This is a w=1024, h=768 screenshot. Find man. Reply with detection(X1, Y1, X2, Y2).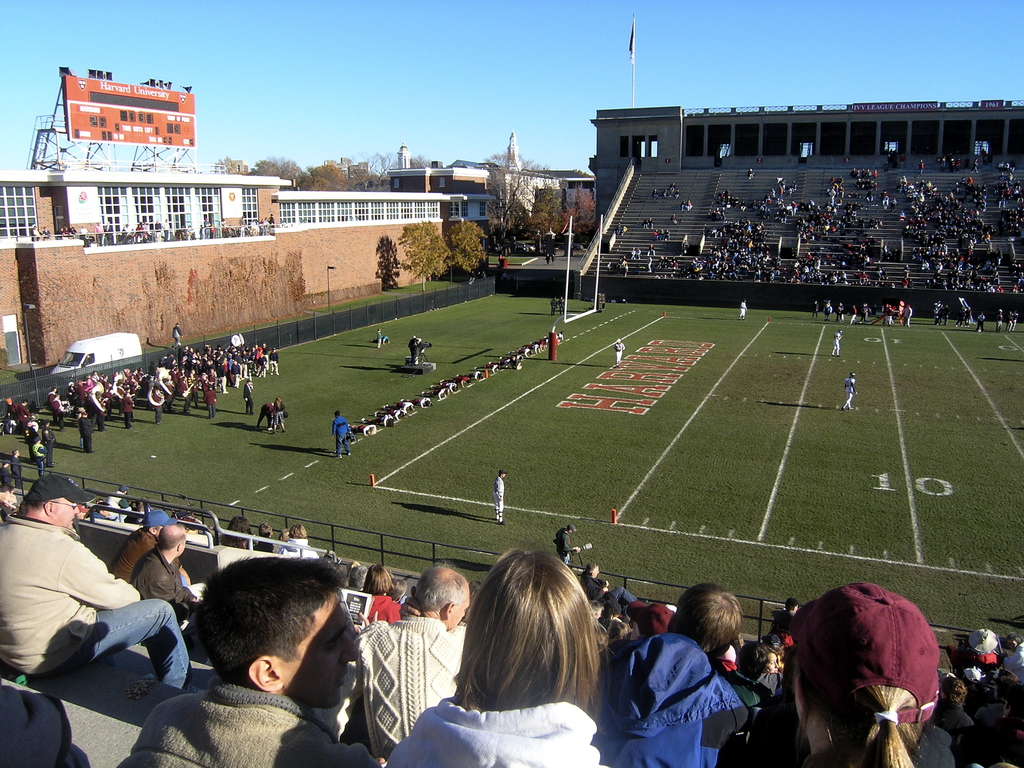
detection(973, 310, 989, 332).
